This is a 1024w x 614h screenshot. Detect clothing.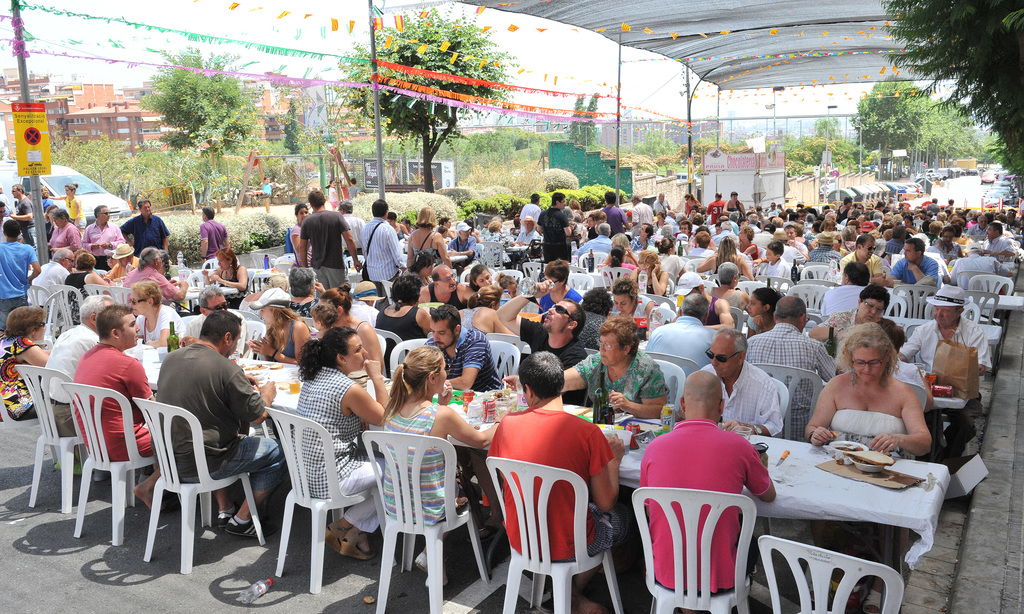
rect(637, 410, 769, 591).
